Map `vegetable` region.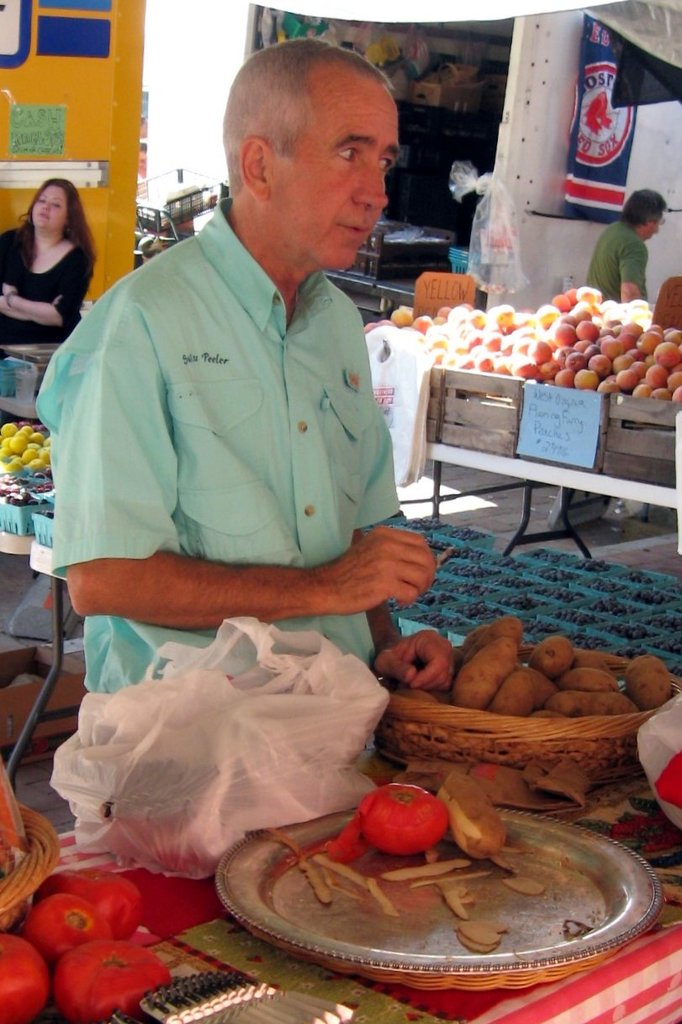
Mapped to BBox(51, 944, 177, 1023).
